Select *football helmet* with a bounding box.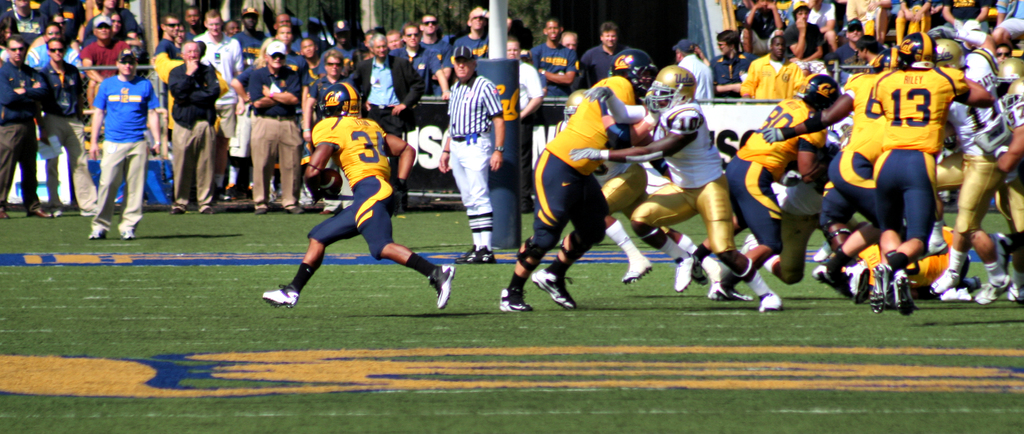
rect(893, 30, 933, 72).
